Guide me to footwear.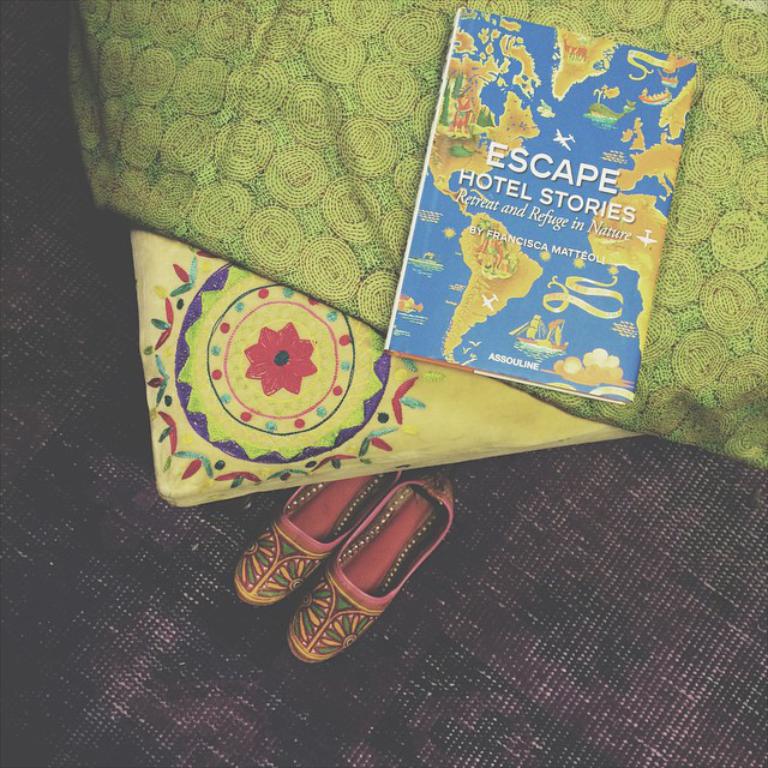
Guidance: {"x1": 289, "y1": 474, "x2": 458, "y2": 671}.
